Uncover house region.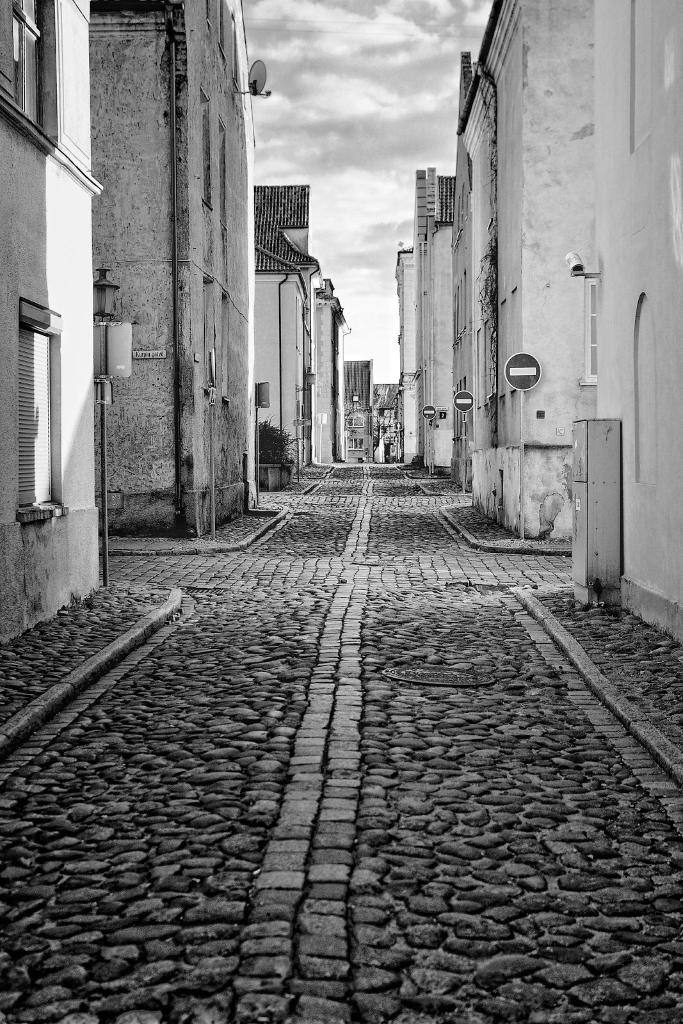
Uncovered: rect(423, 161, 456, 471).
